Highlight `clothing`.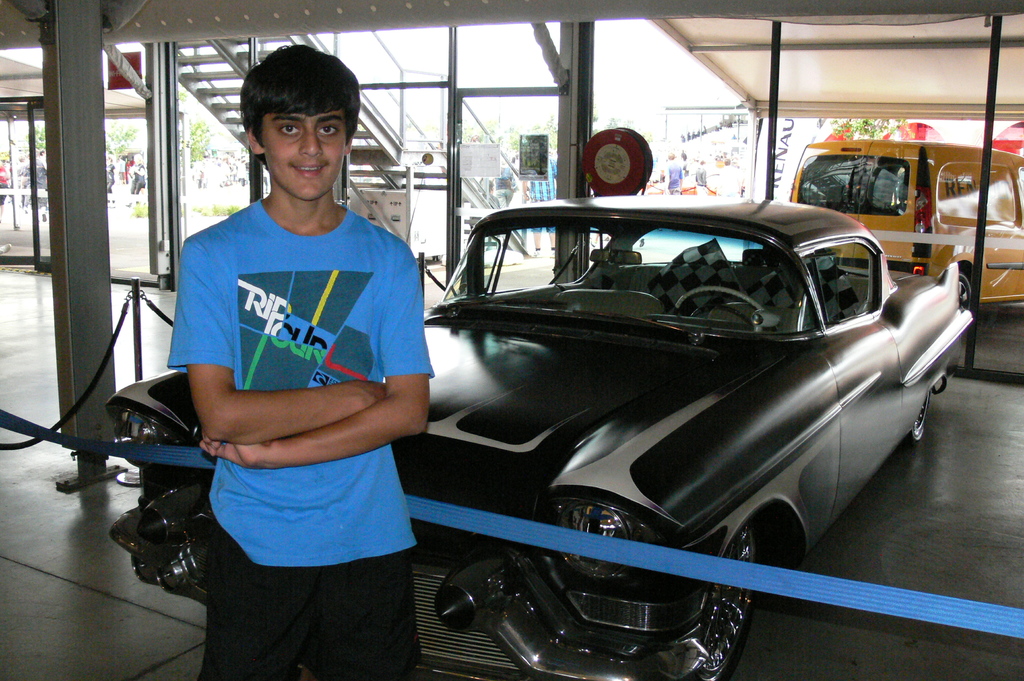
Highlighted region: Rect(164, 172, 416, 616).
